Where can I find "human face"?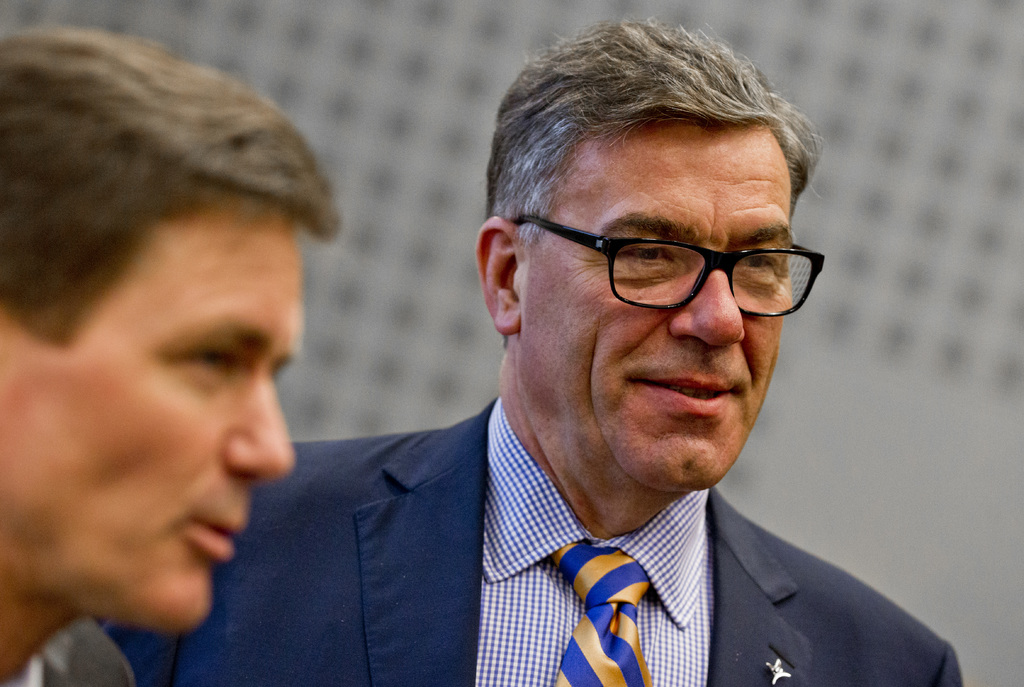
You can find it at [x1=0, y1=198, x2=299, y2=636].
